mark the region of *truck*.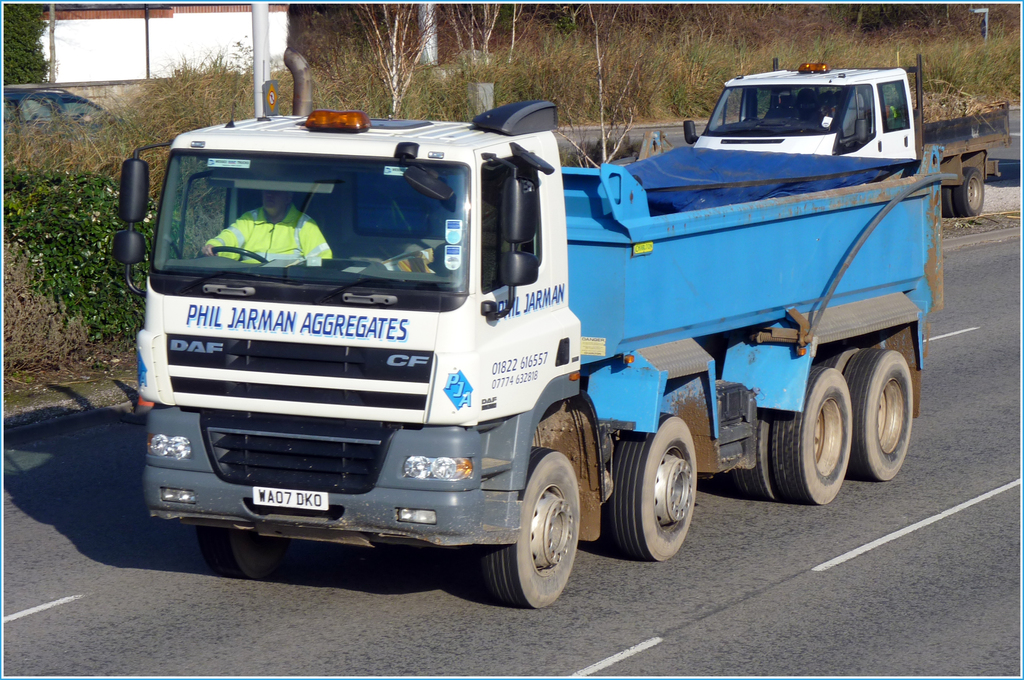
Region: x1=136 y1=75 x2=895 y2=611.
